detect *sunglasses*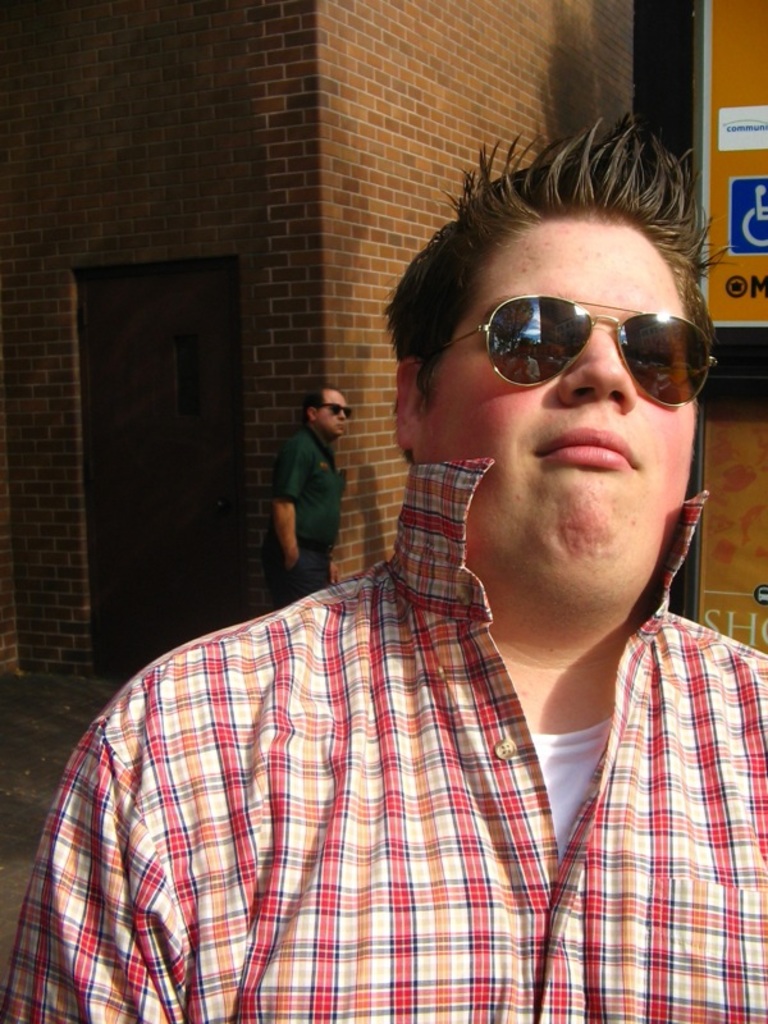
(314,407,351,419)
